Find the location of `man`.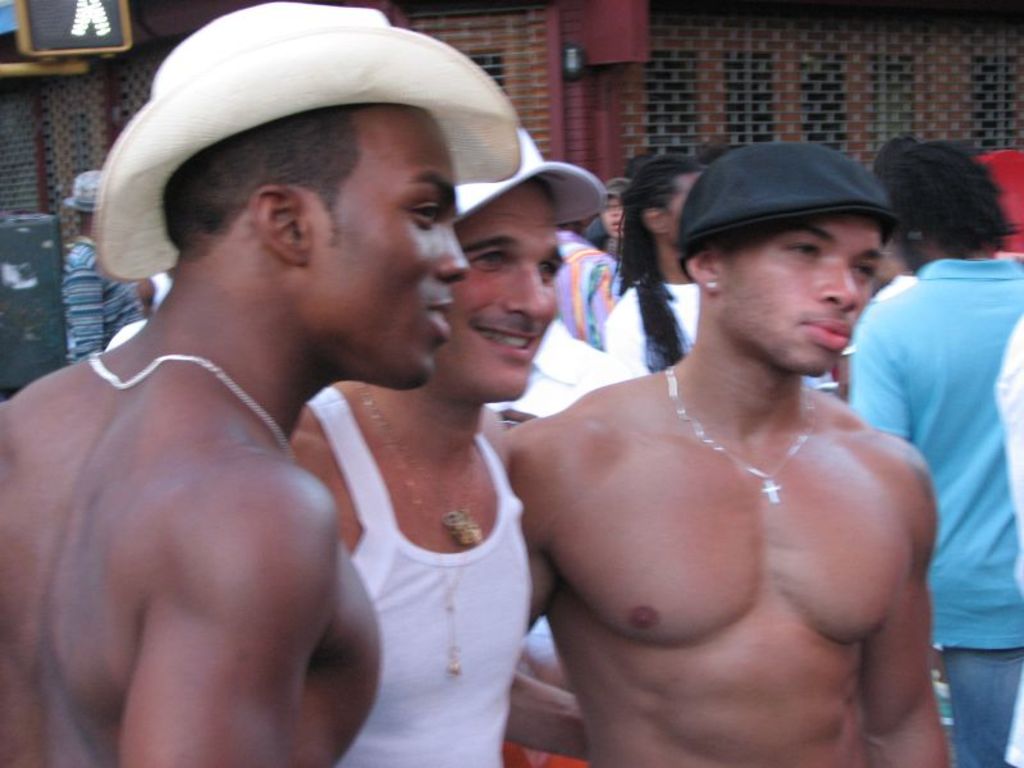
Location: box(287, 123, 604, 767).
